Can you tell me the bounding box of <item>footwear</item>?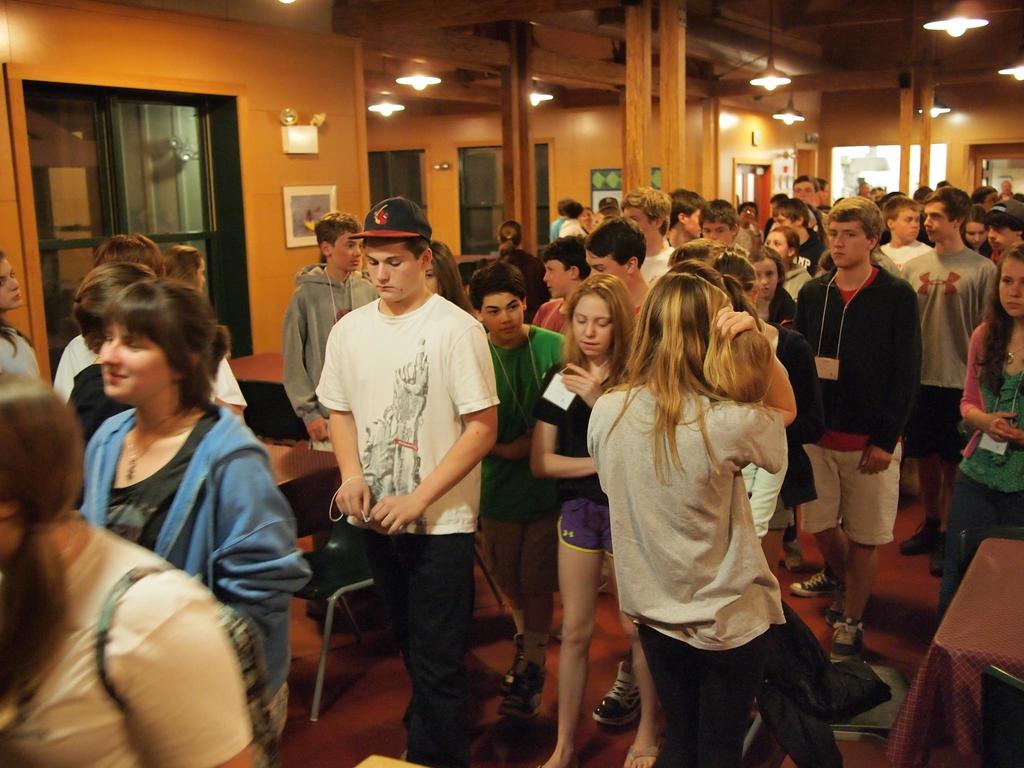
l=929, t=547, r=950, b=576.
